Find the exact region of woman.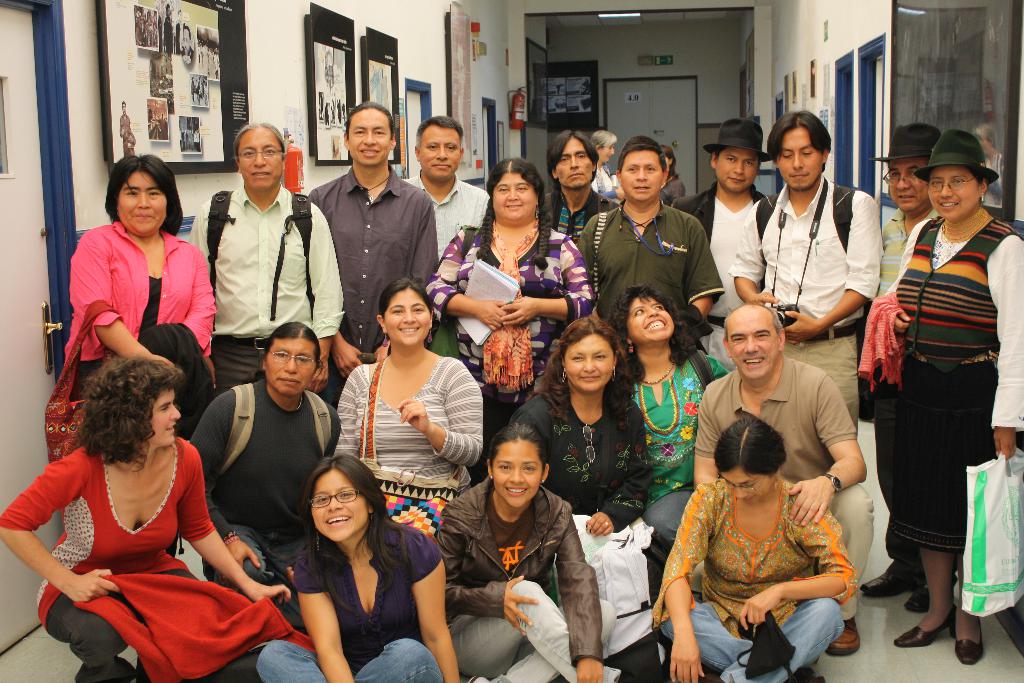
Exact region: 592/130/621/202.
